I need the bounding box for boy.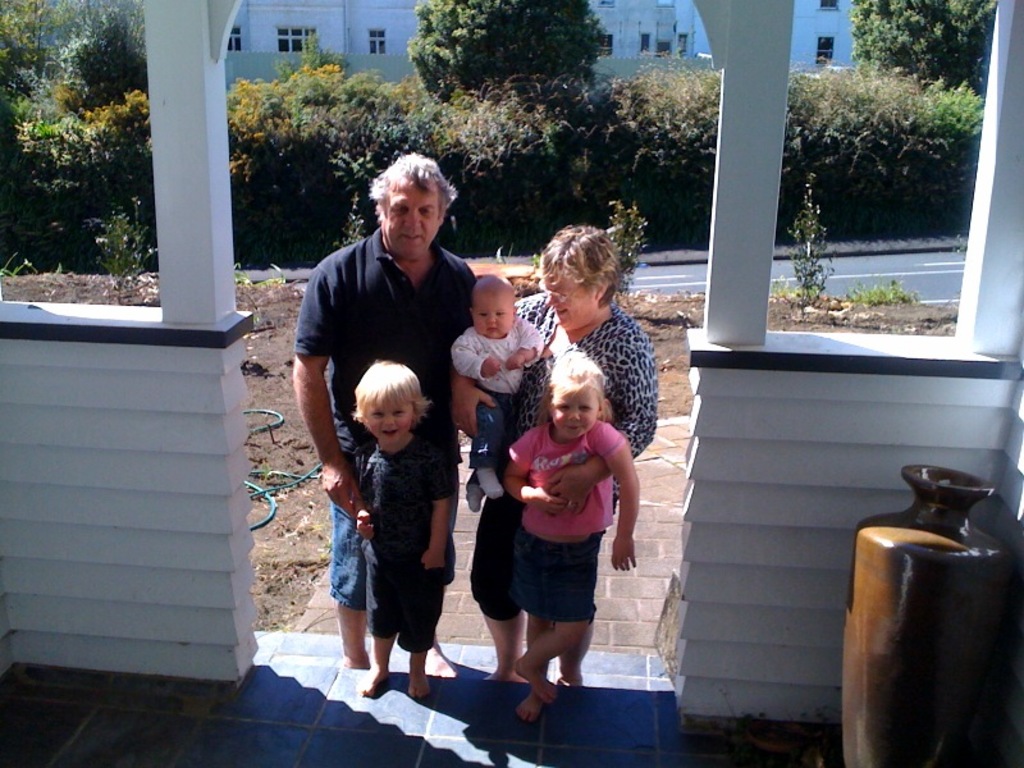
Here it is: detection(352, 356, 456, 699).
